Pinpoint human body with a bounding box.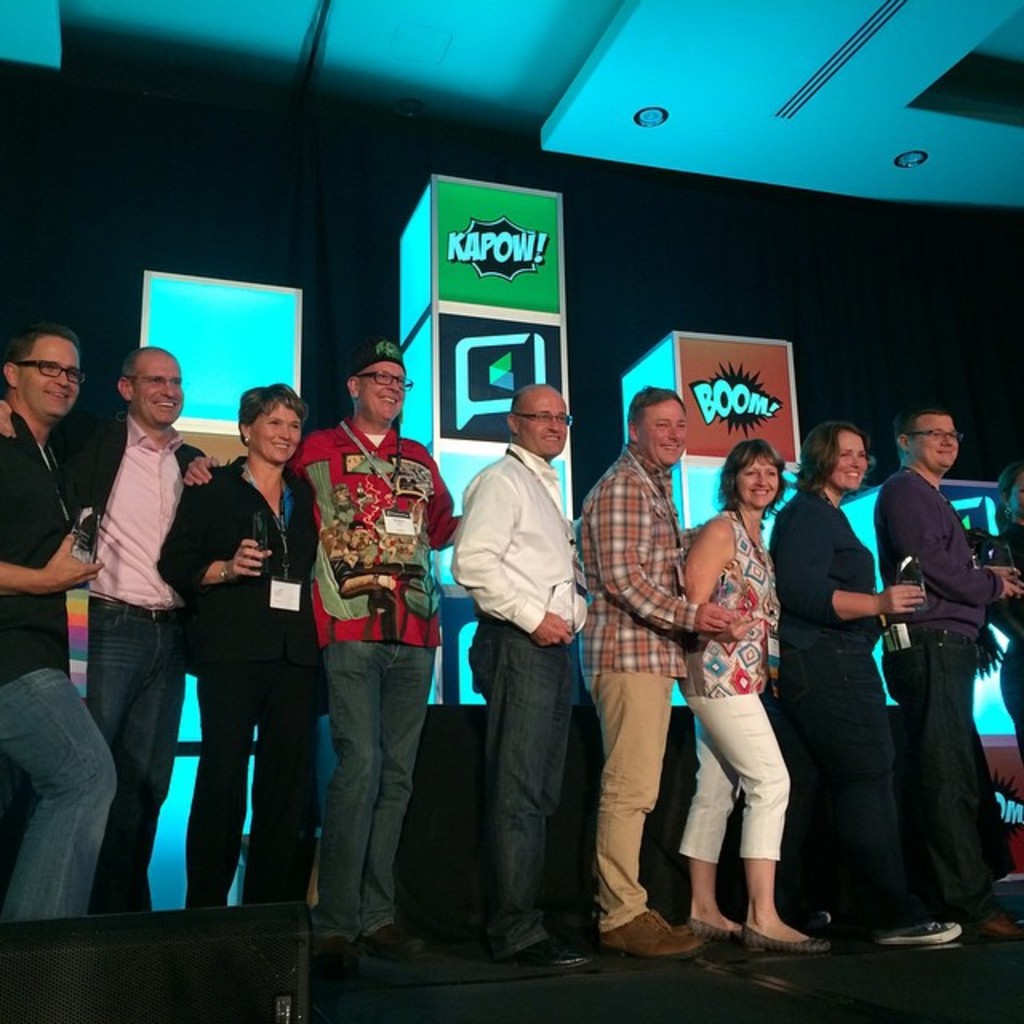
{"left": 0, "top": 403, "right": 120, "bottom": 925}.
